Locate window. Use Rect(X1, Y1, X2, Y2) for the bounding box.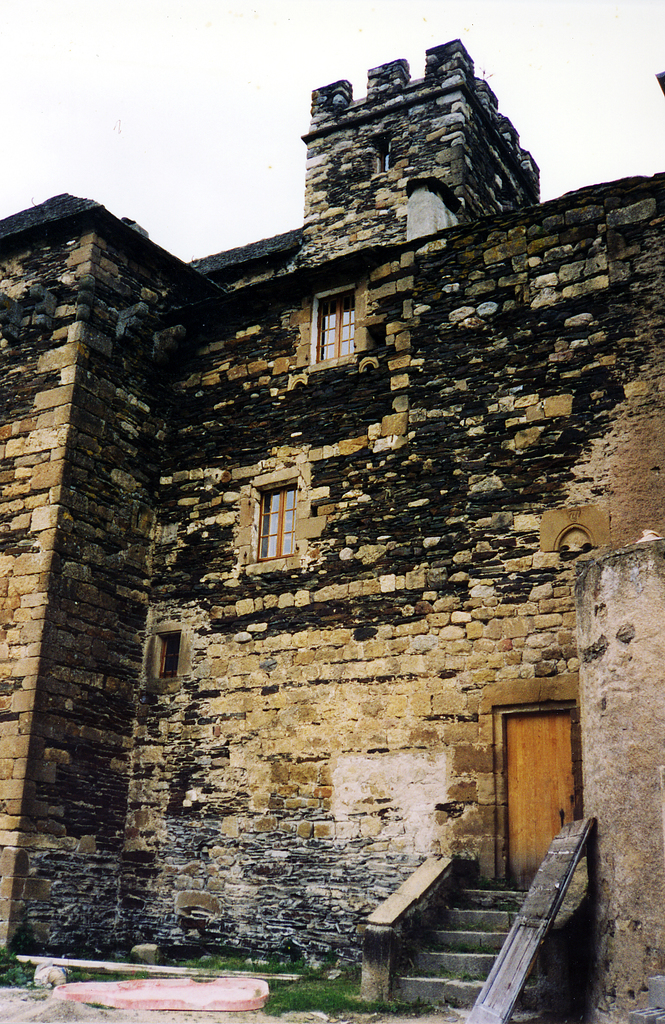
Rect(319, 292, 355, 358).
